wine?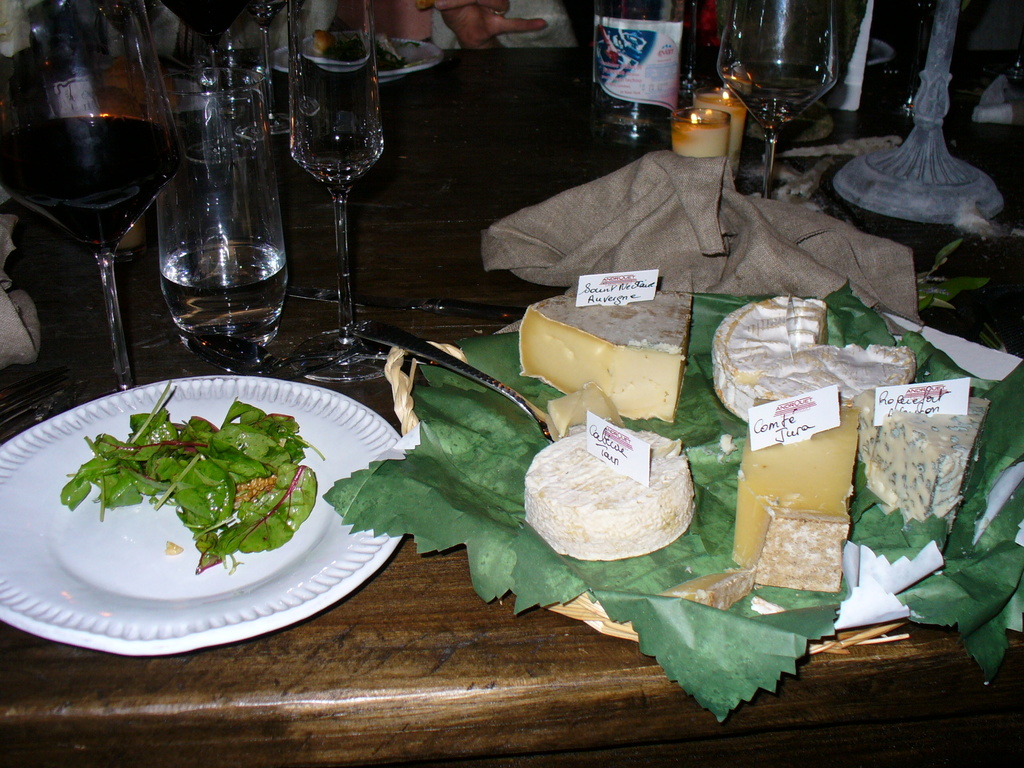
(19,58,167,399)
